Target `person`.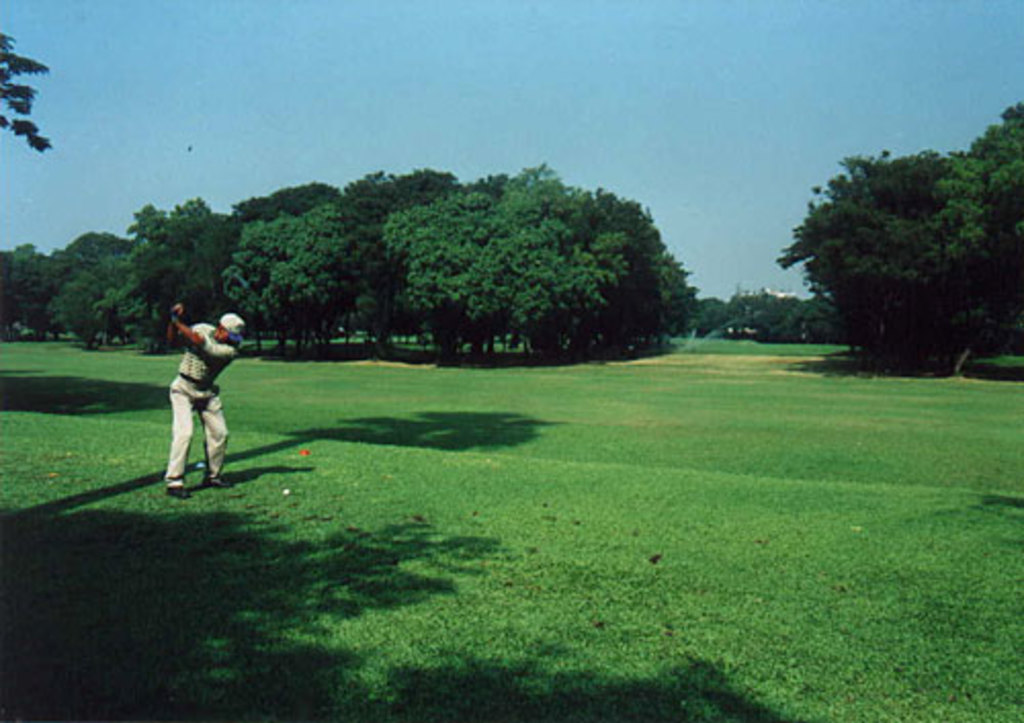
Target region: rect(152, 301, 238, 498).
